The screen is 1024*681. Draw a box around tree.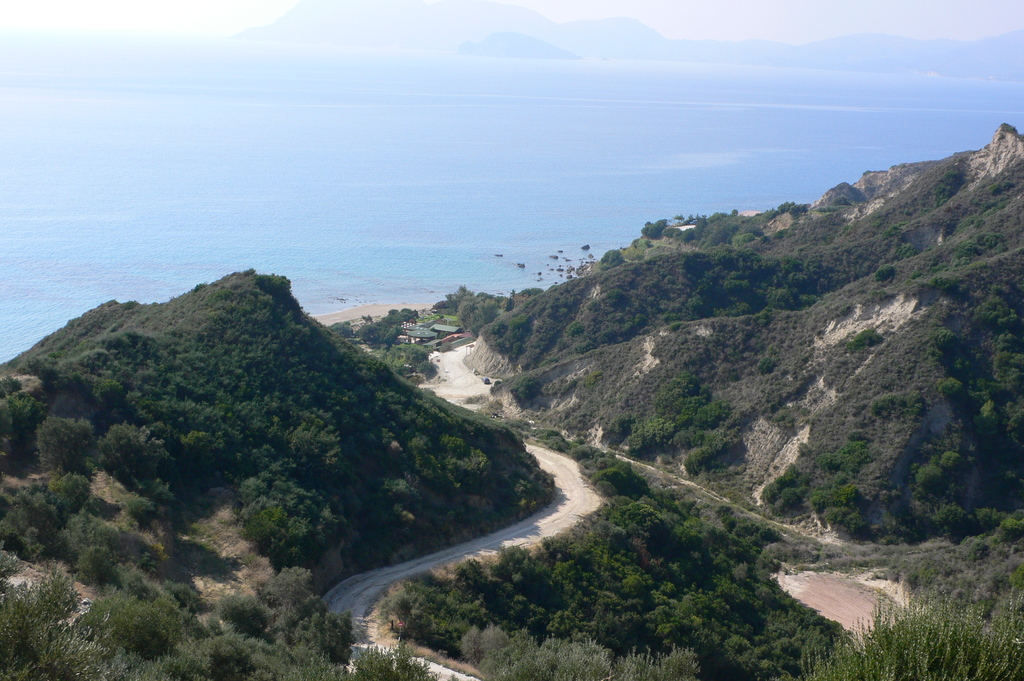
box(821, 580, 1023, 678).
